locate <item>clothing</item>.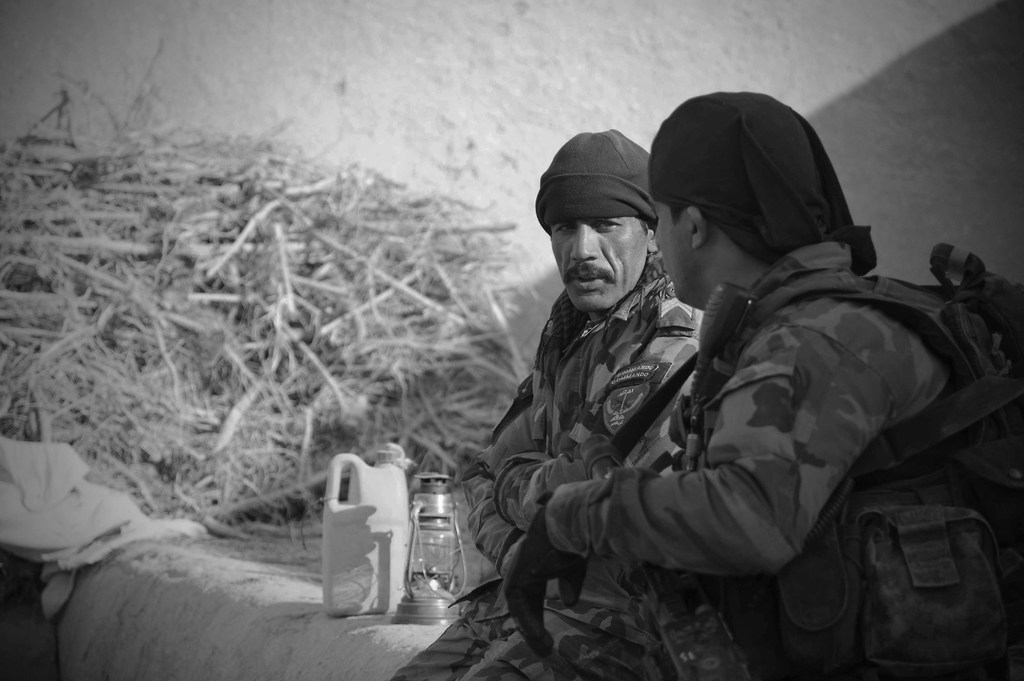
Bounding box: BBox(392, 250, 703, 680).
